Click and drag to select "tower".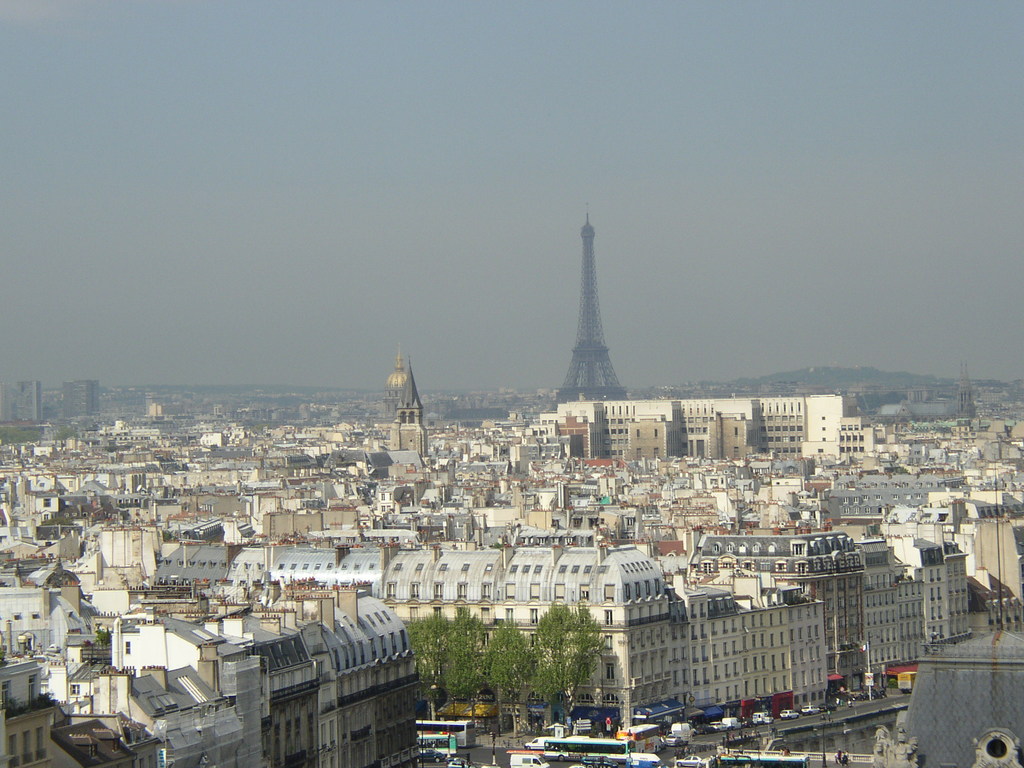
Selection: 12,378,45,425.
